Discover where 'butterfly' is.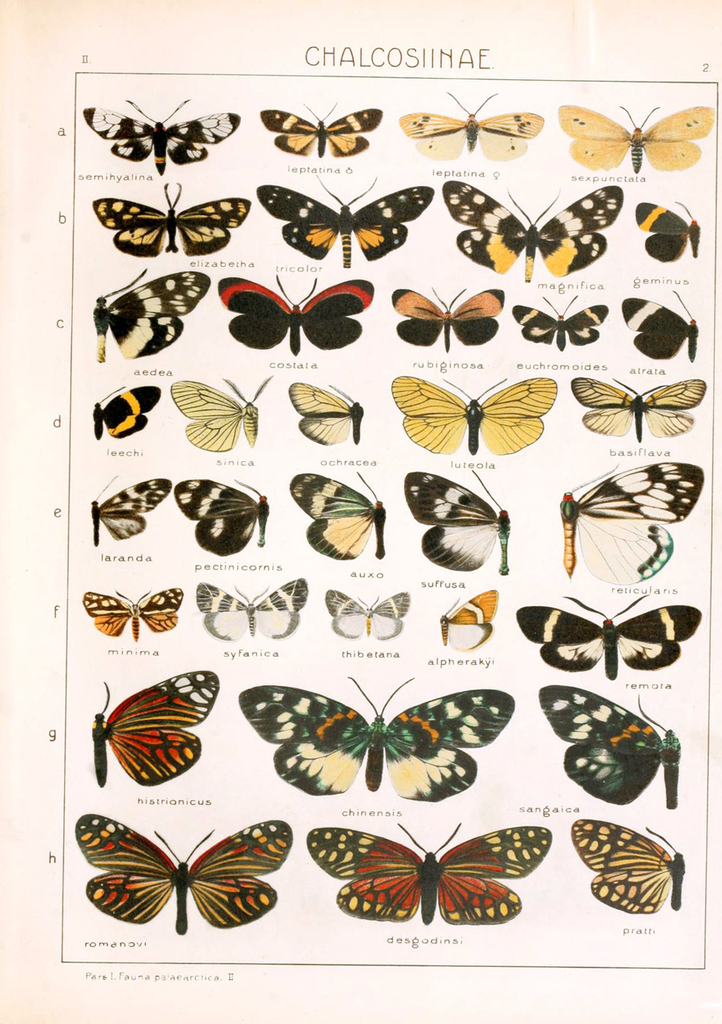
Discovered at region(89, 665, 219, 788).
